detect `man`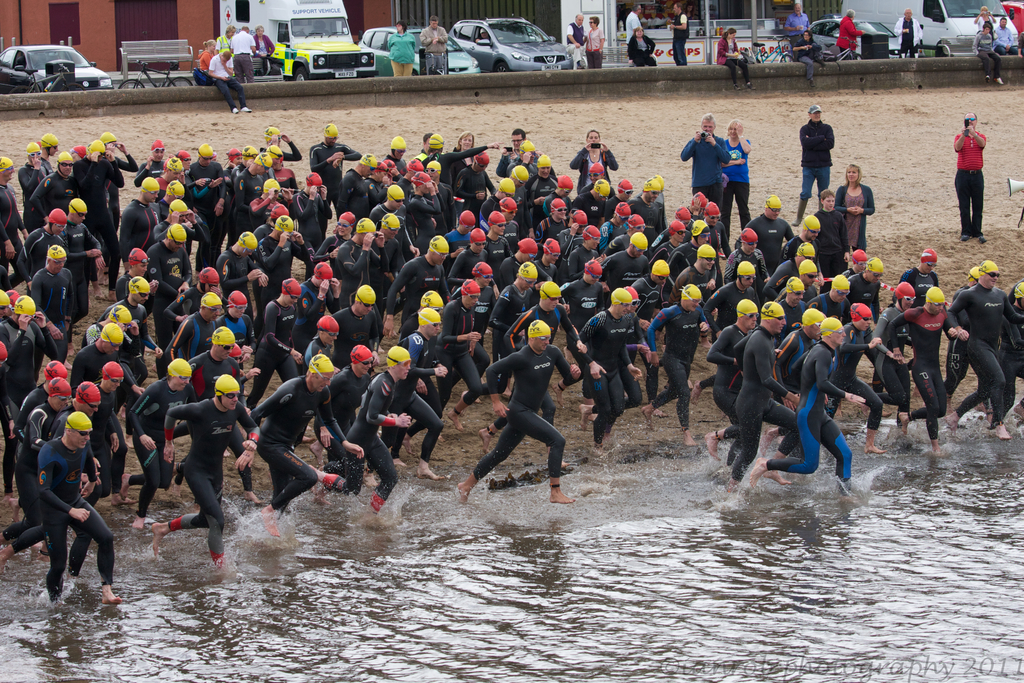
x1=368, y1=185, x2=420, y2=263
